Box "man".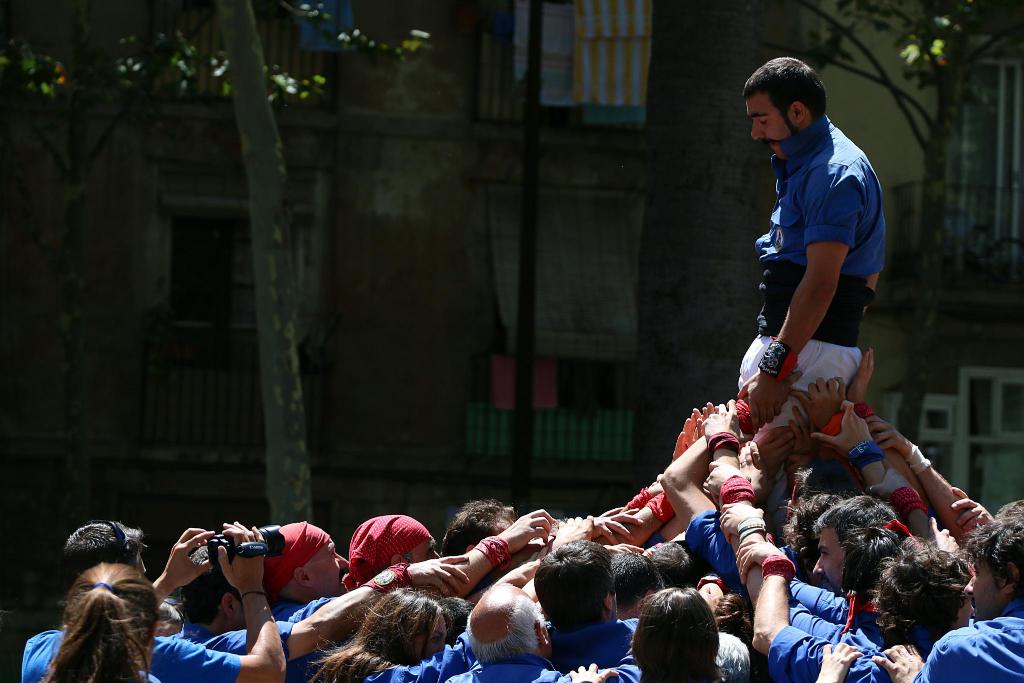
718, 60, 916, 509.
